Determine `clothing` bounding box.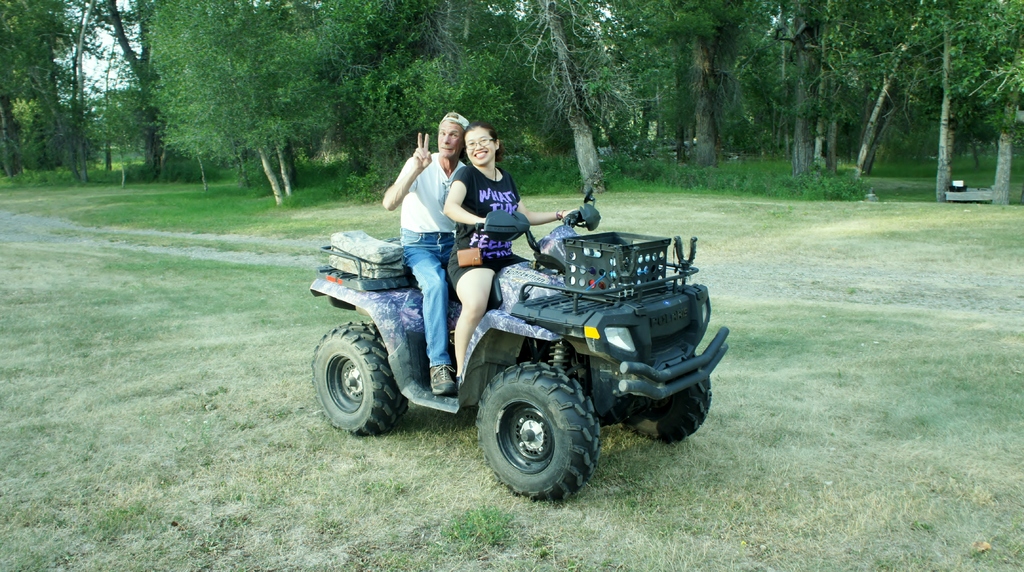
Determined: 390,145,474,372.
